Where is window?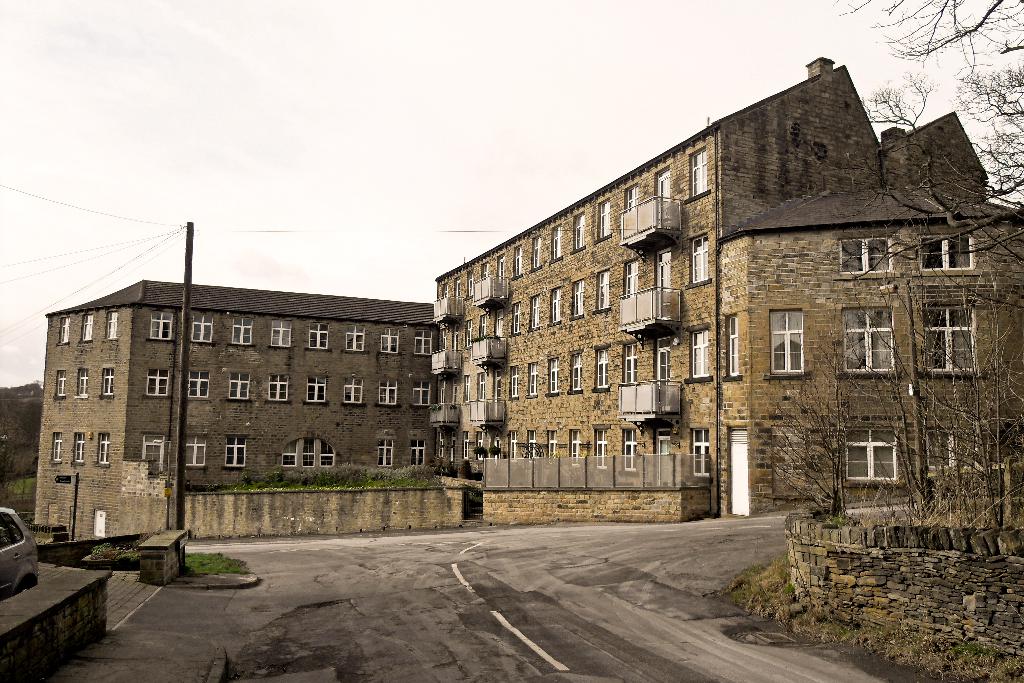
bbox(570, 351, 580, 389).
